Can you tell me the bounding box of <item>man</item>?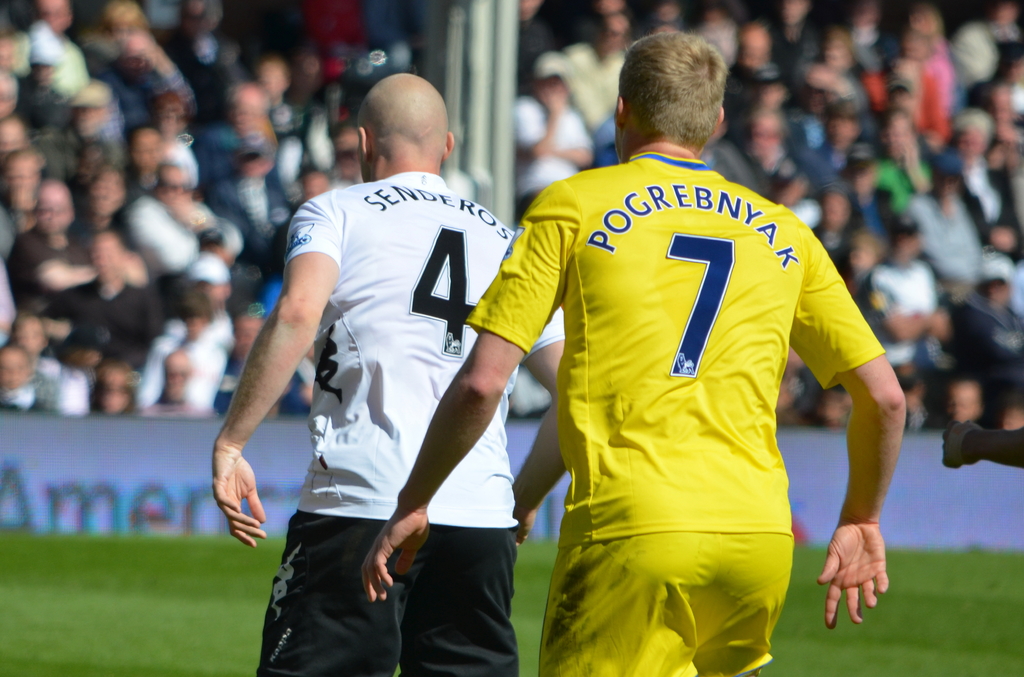
rect(559, 13, 642, 143).
